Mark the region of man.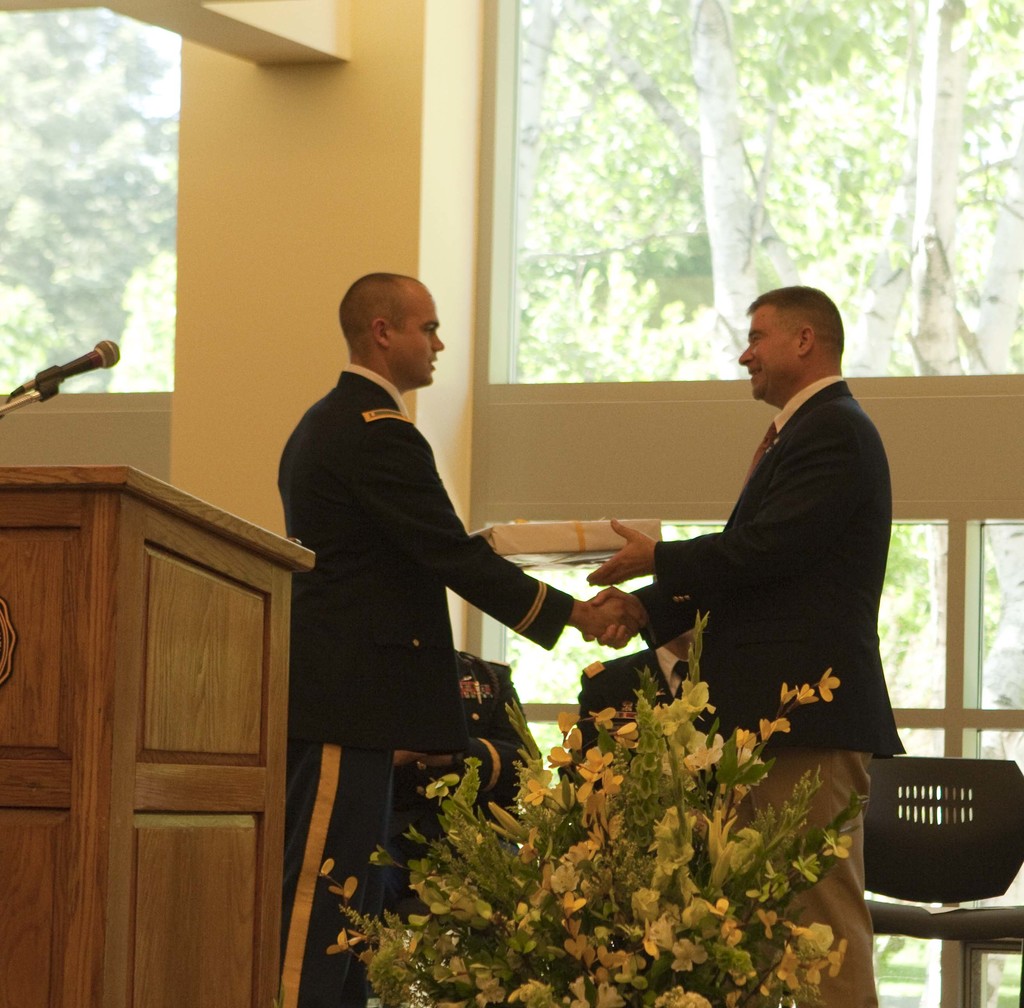
Region: [278, 270, 639, 1007].
